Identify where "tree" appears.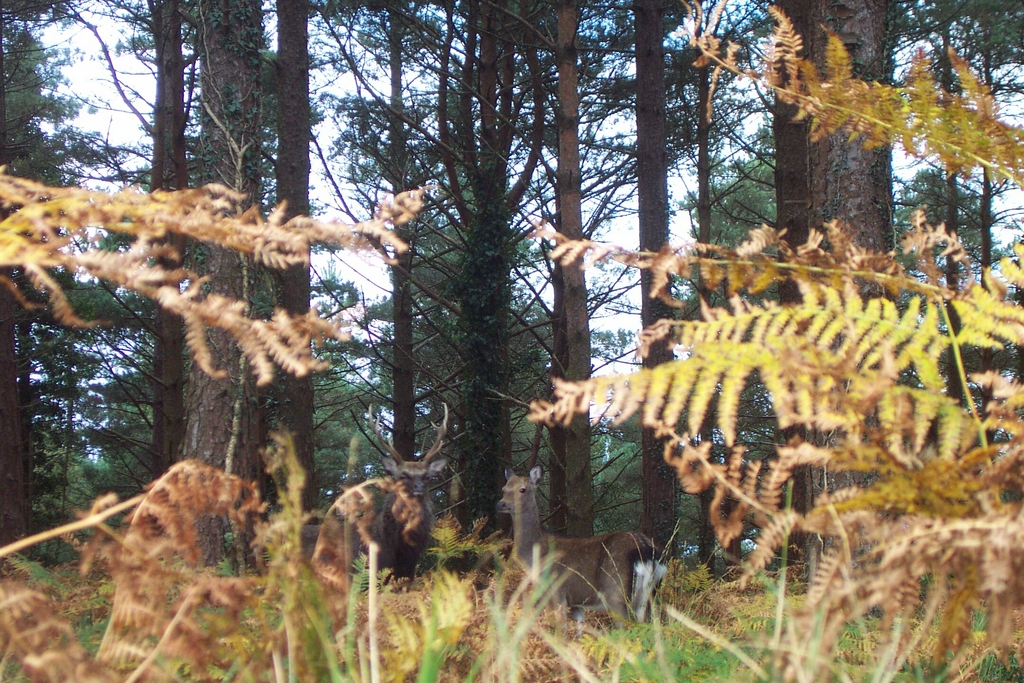
Appears at (x1=502, y1=4, x2=635, y2=556).
